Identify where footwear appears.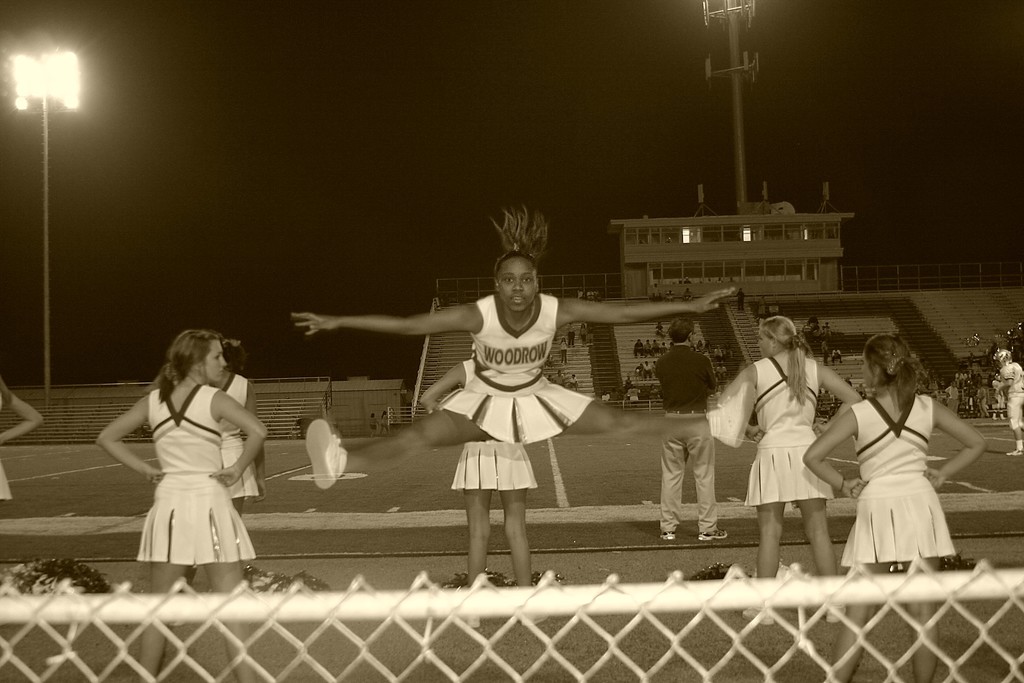
Appears at 1003,447,1023,457.
